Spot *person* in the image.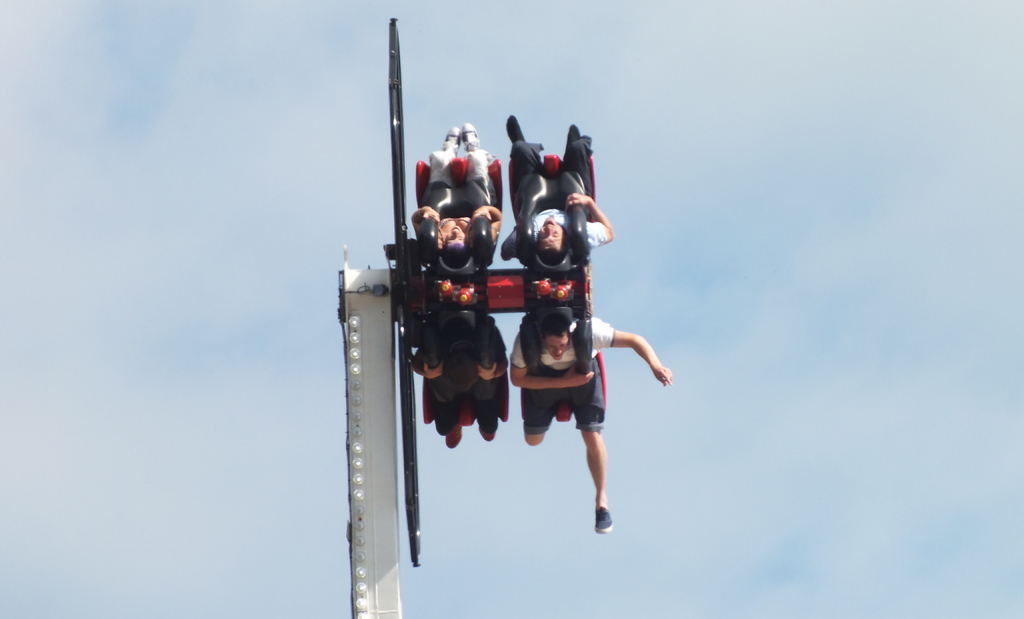
*person* found at <box>405,117,506,276</box>.
